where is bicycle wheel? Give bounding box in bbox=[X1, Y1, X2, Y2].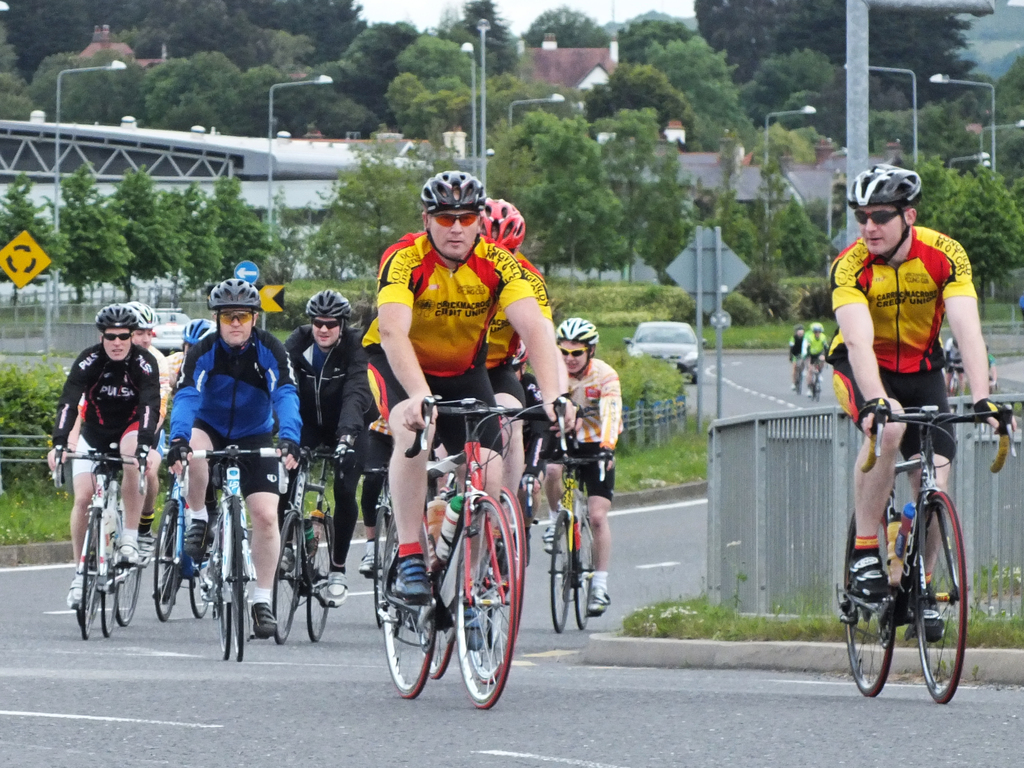
bbox=[308, 525, 331, 639].
